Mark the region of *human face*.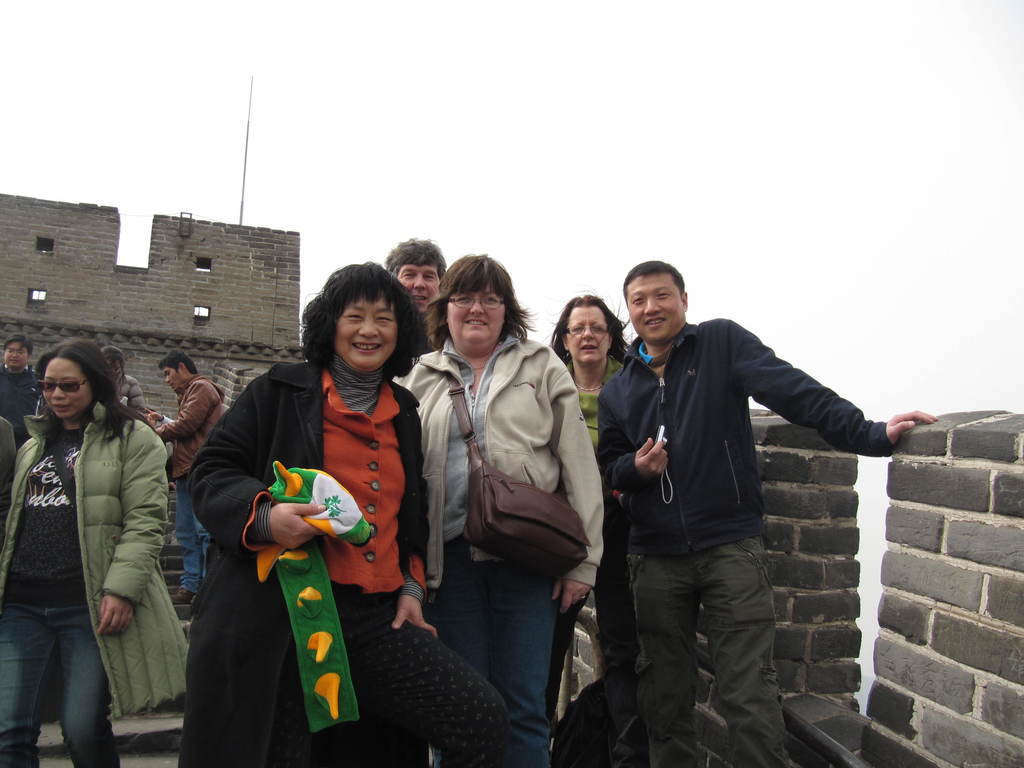
Region: (x1=449, y1=287, x2=502, y2=342).
